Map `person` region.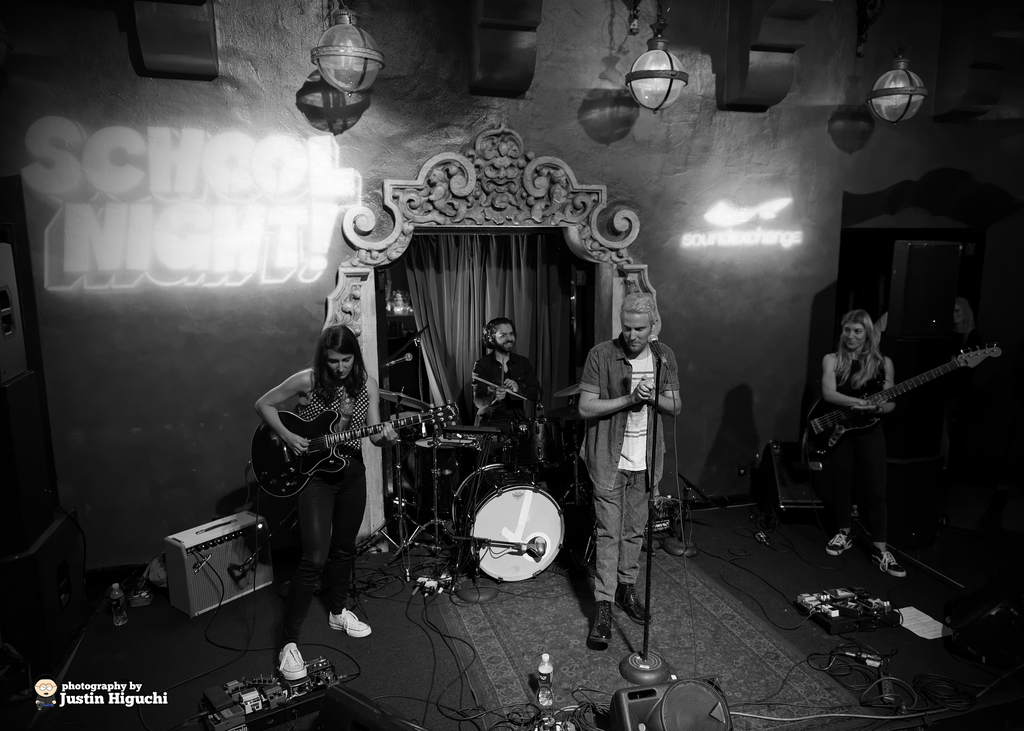
Mapped to box(471, 316, 541, 428).
